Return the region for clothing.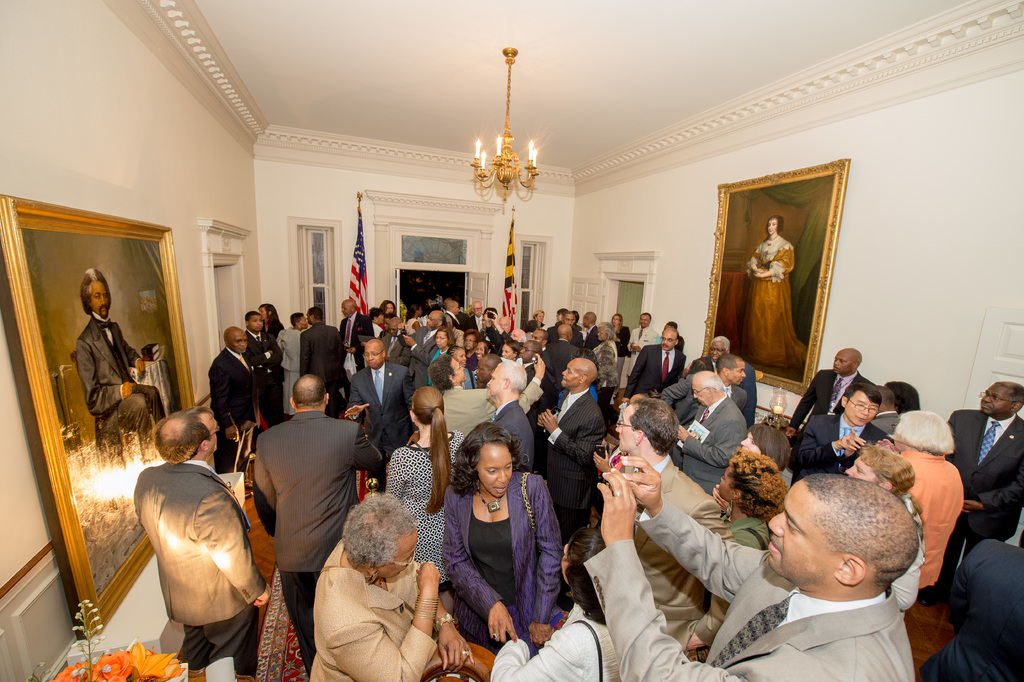
BBox(584, 490, 911, 681).
